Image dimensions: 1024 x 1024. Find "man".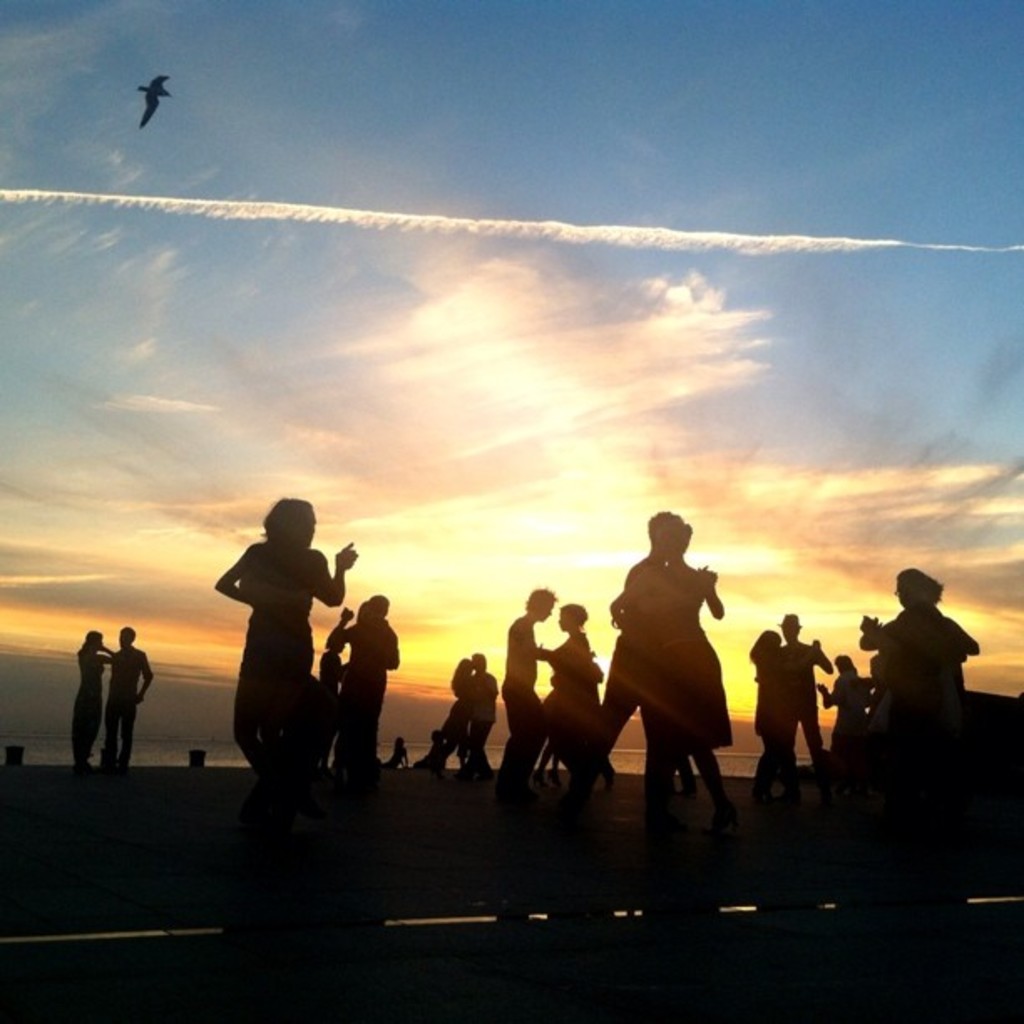
850, 561, 975, 763.
